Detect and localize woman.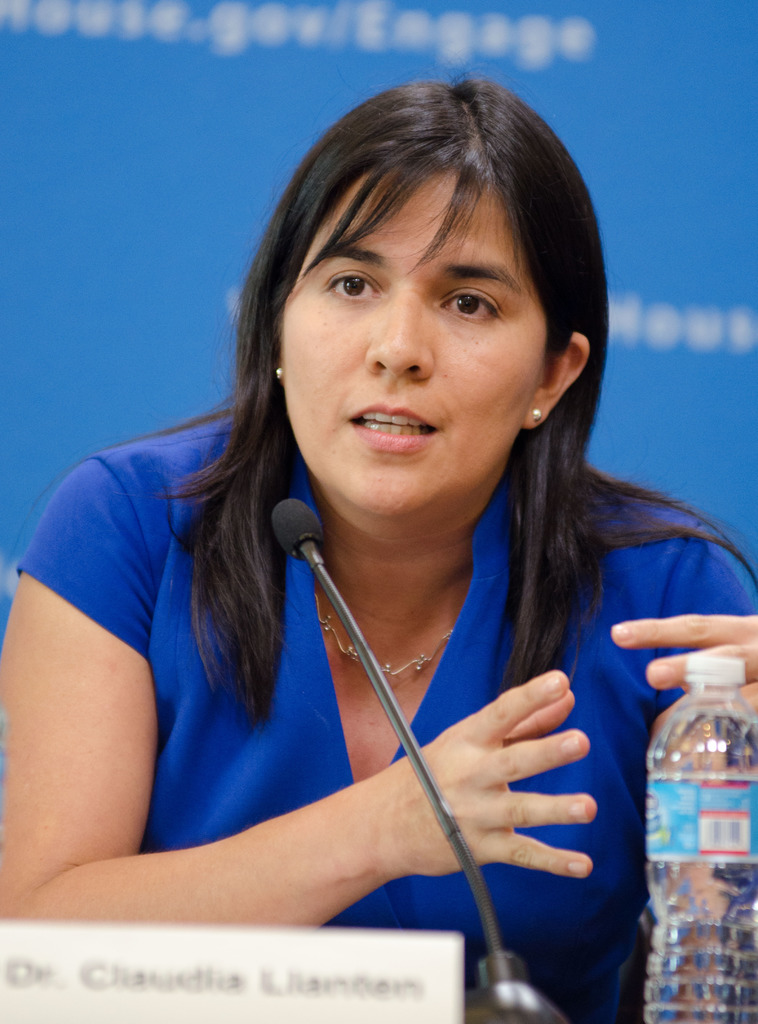
Localized at region(0, 72, 757, 1023).
